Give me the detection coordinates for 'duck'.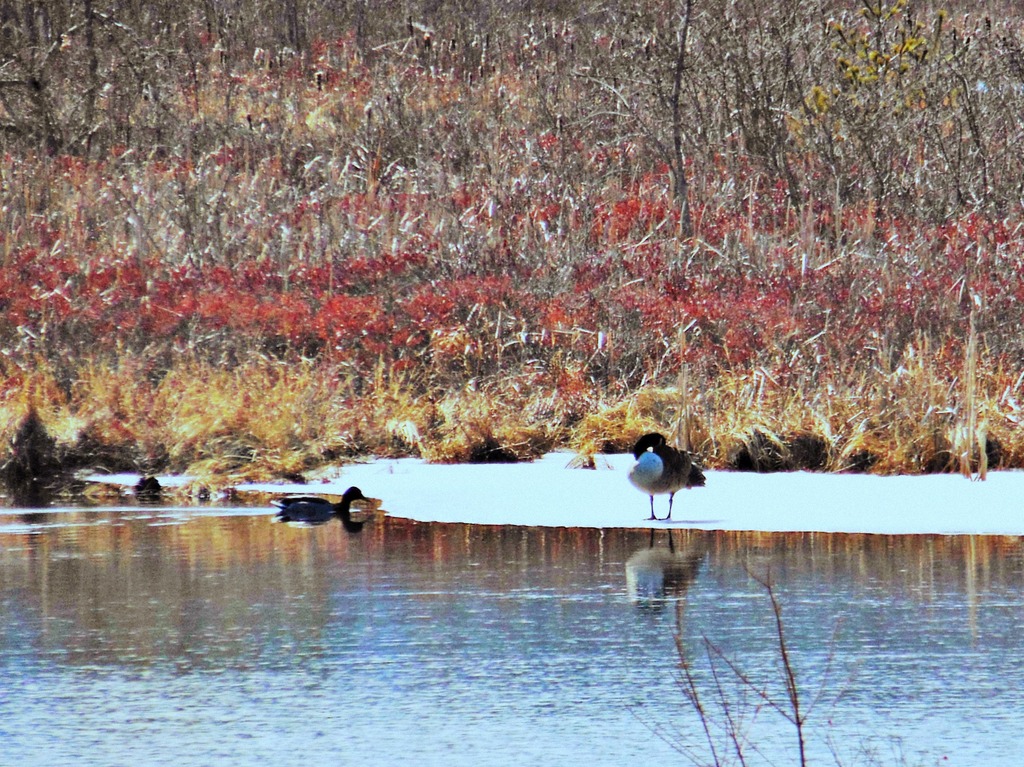
262 476 378 540.
